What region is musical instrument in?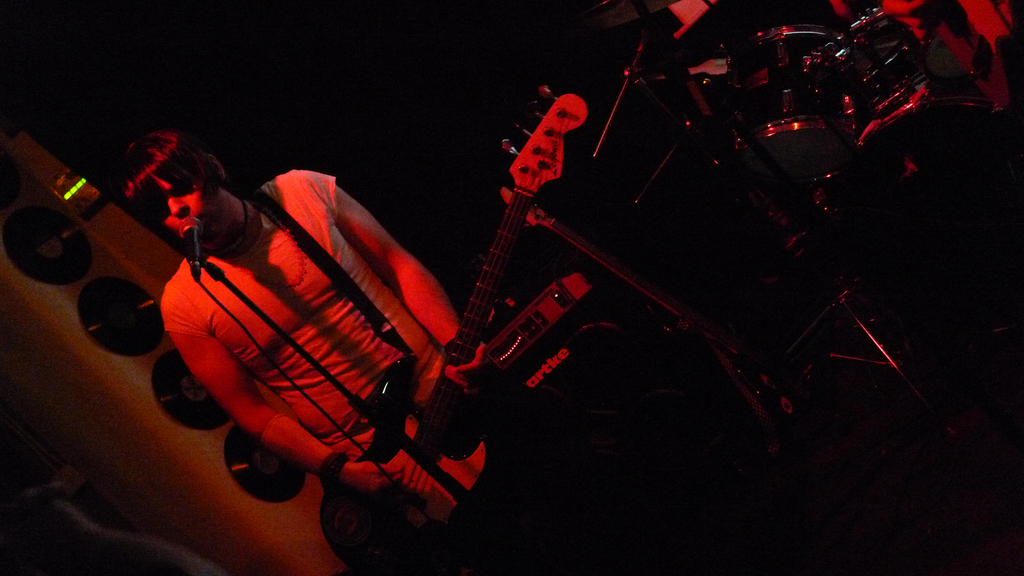
l=220, t=419, r=315, b=504.
